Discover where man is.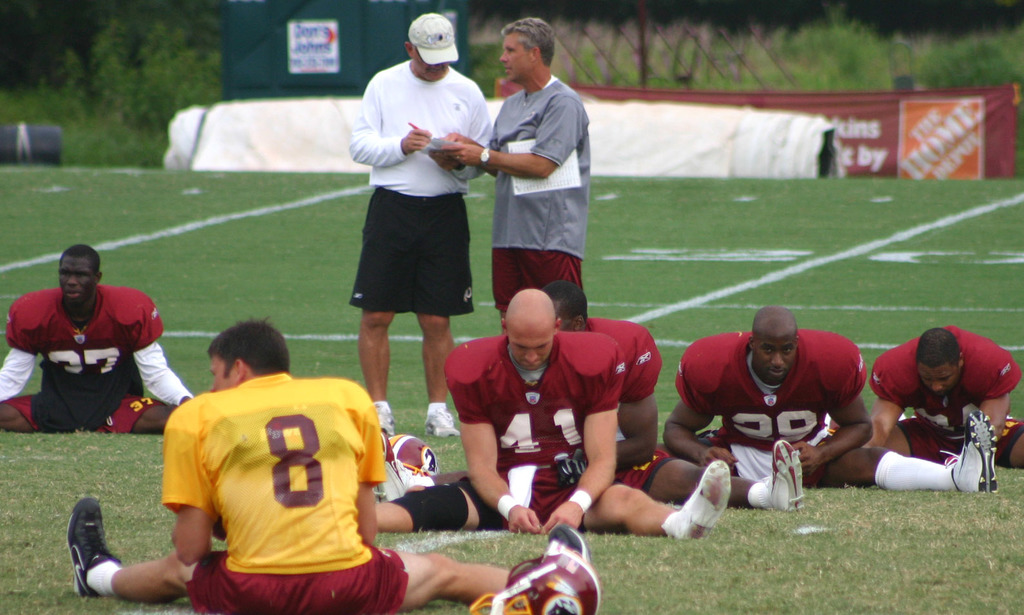
Discovered at <box>0,243,193,445</box>.
